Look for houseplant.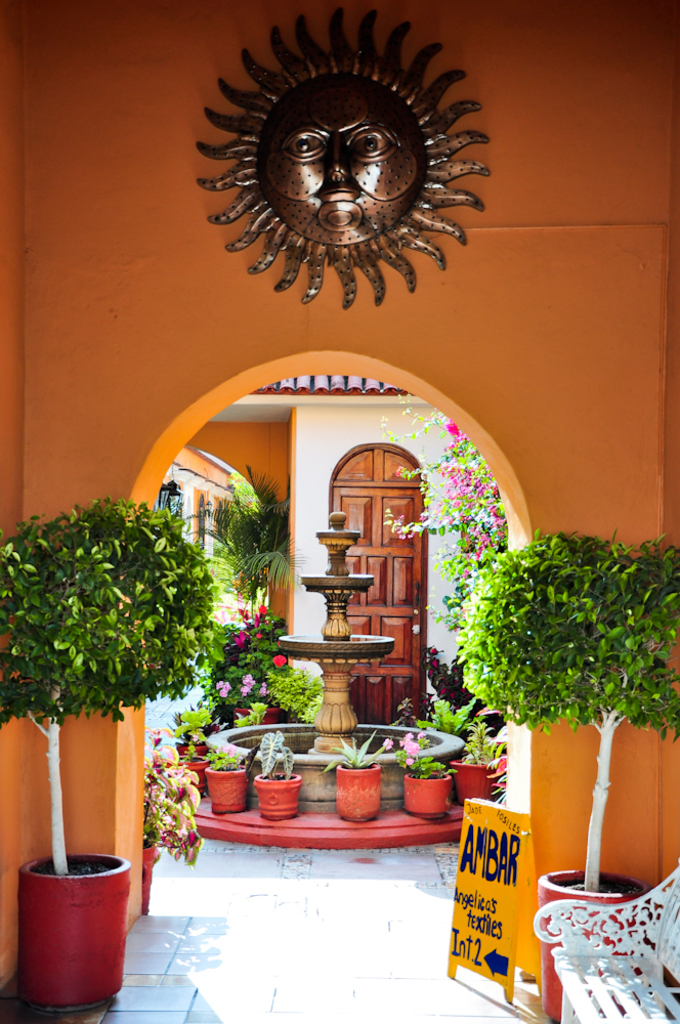
Found: region(138, 719, 206, 900).
